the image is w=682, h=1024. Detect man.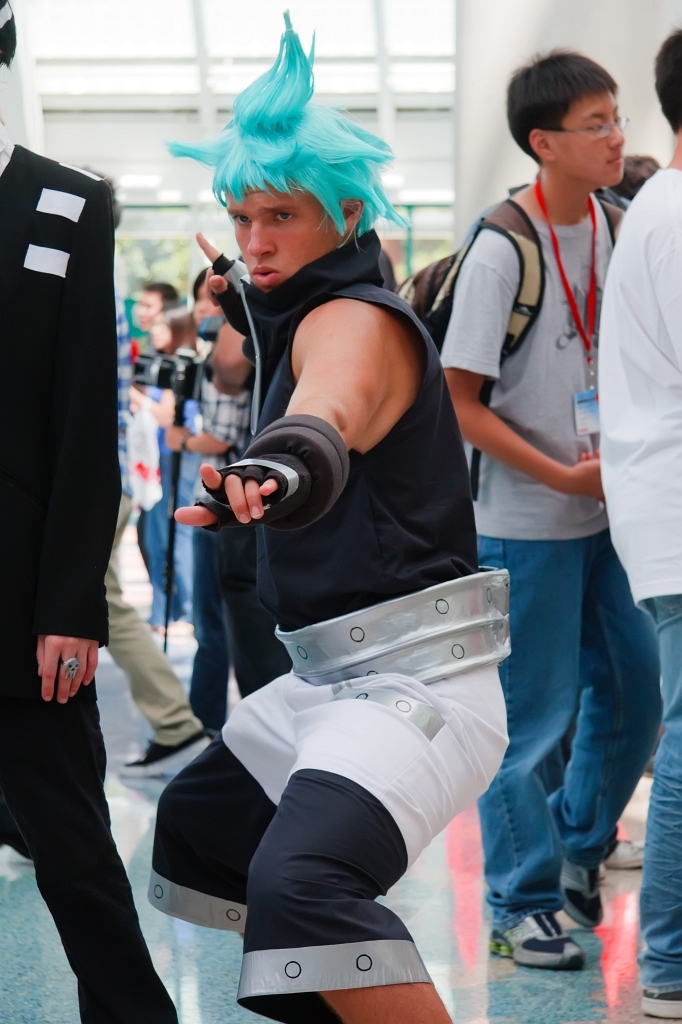
Detection: 194/260/249/725.
